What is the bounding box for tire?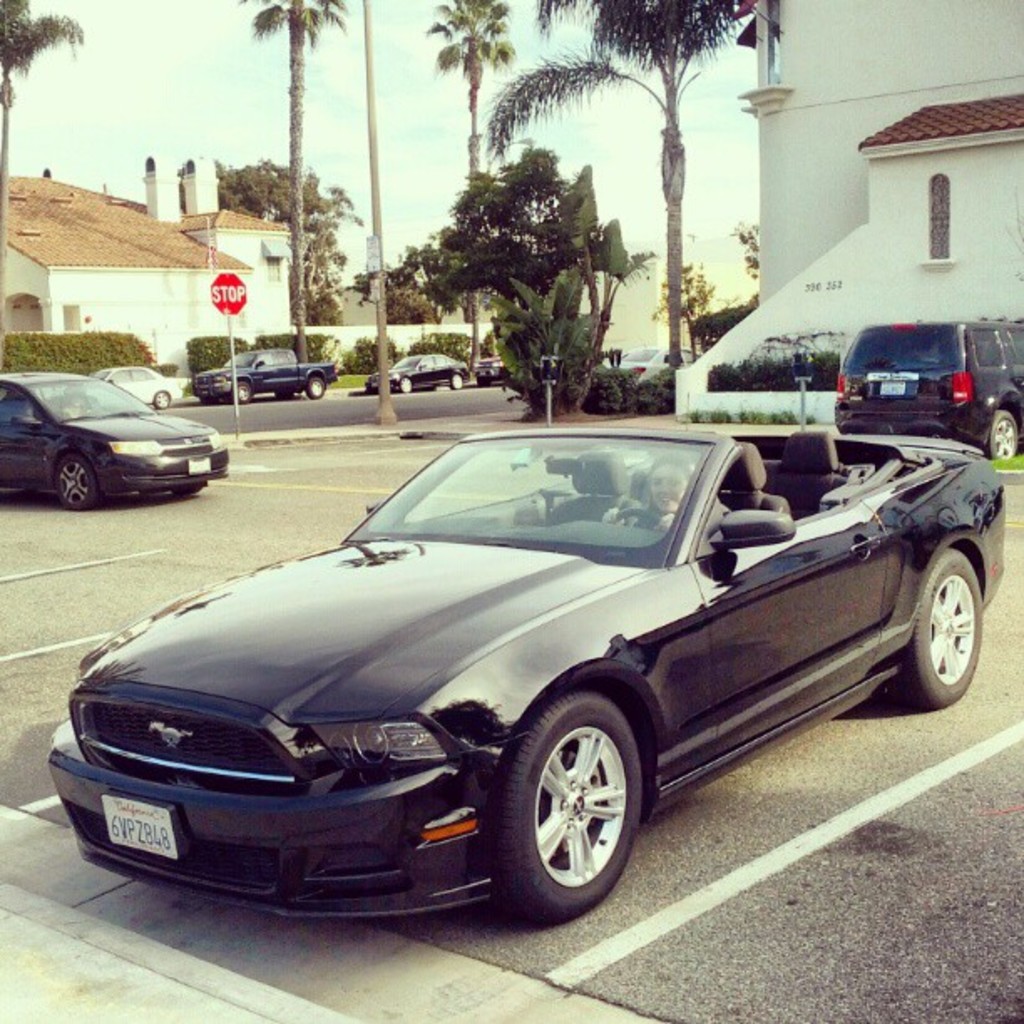
region(306, 371, 330, 397).
